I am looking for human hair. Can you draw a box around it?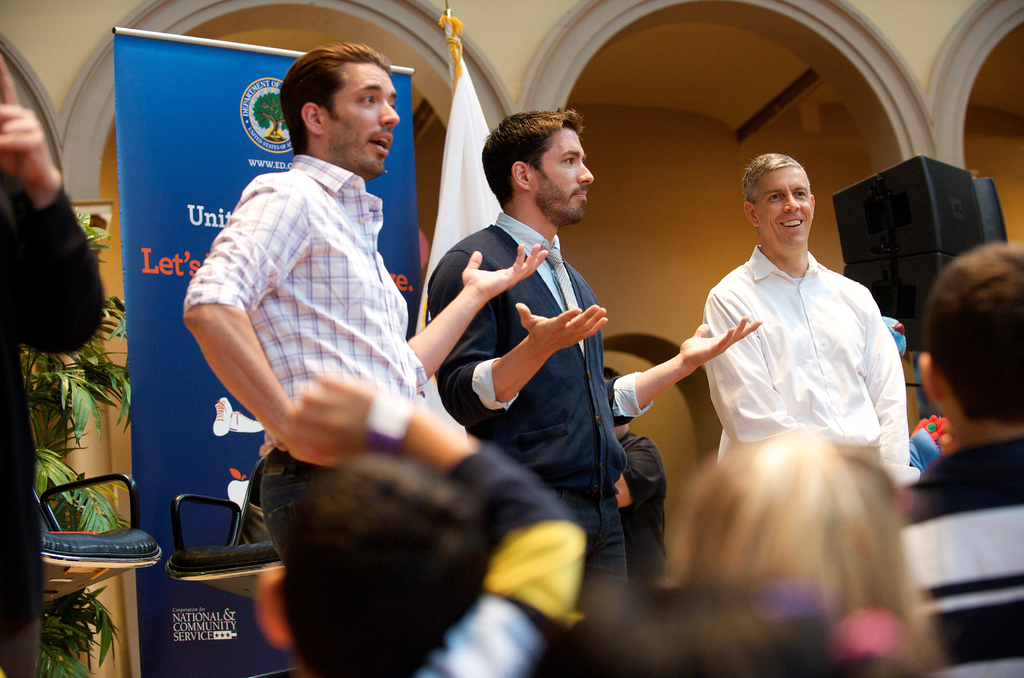
Sure, the bounding box is {"left": 273, "top": 43, "right": 388, "bottom": 155}.
